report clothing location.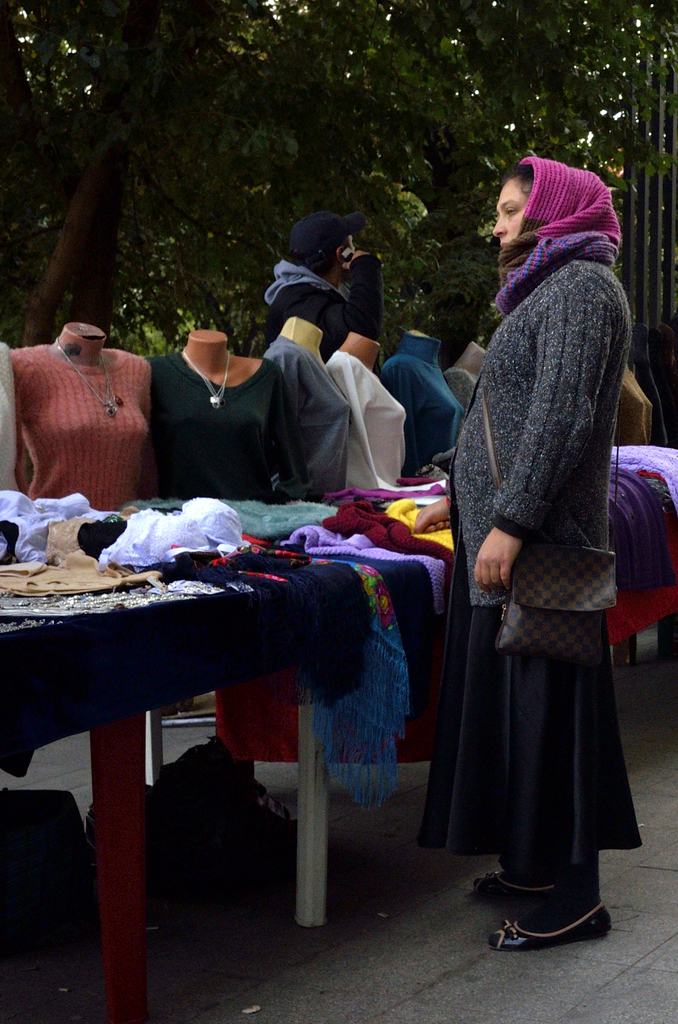
Report: select_region(443, 175, 653, 951).
